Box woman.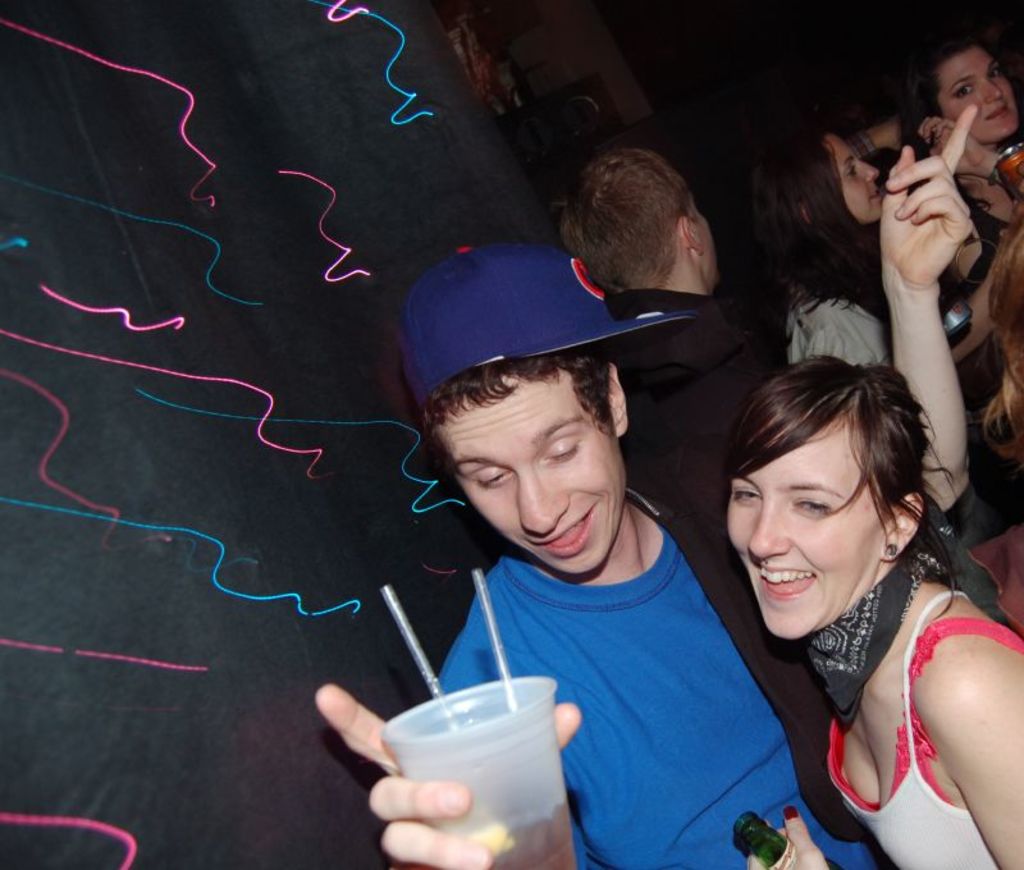
pyautogui.locateOnScreen(696, 315, 1023, 869).
